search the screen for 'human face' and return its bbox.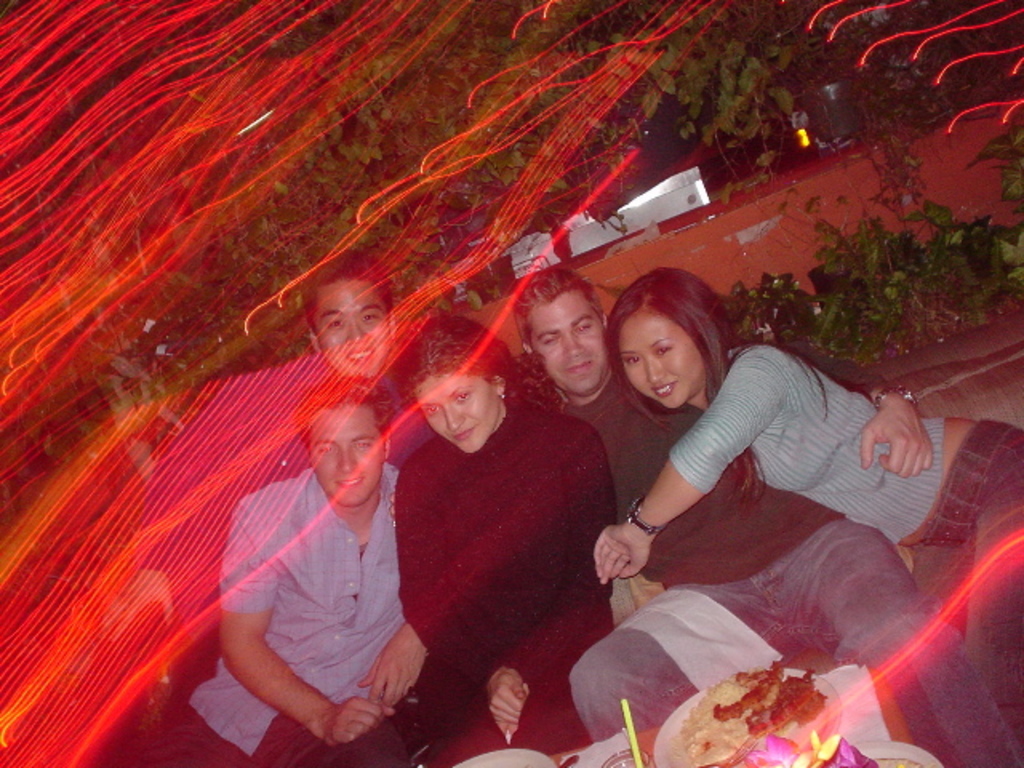
Found: <region>312, 272, 392, 389</region>.
